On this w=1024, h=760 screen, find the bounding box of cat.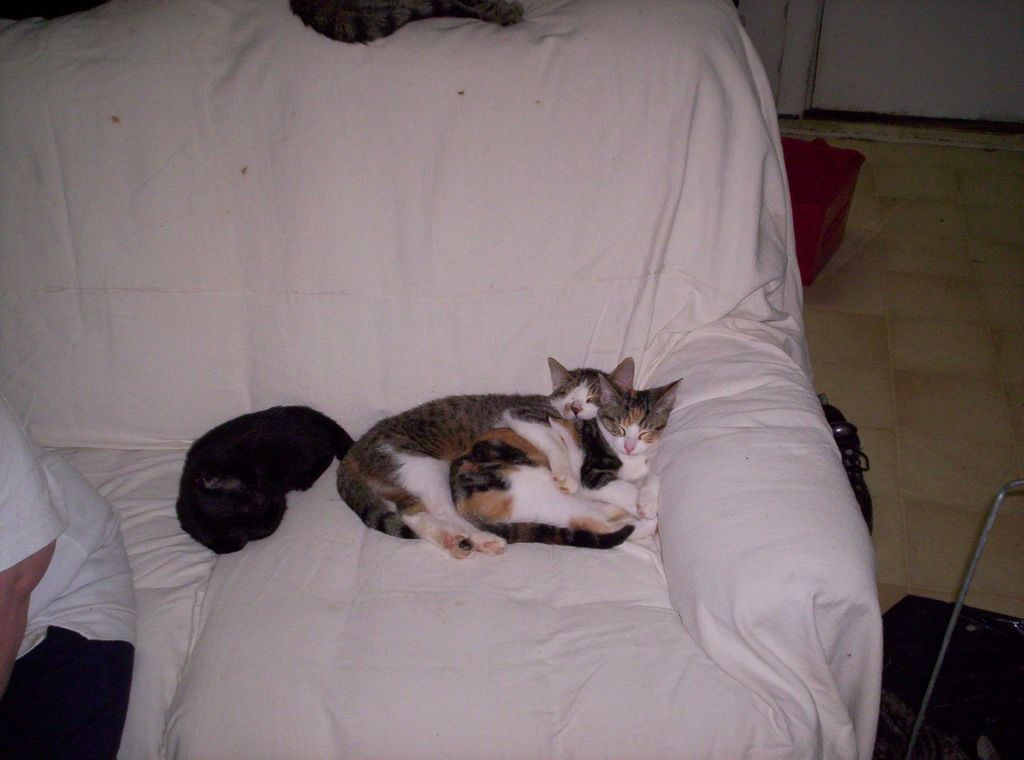
Bounding box: region(440, 366, 682, 553).
